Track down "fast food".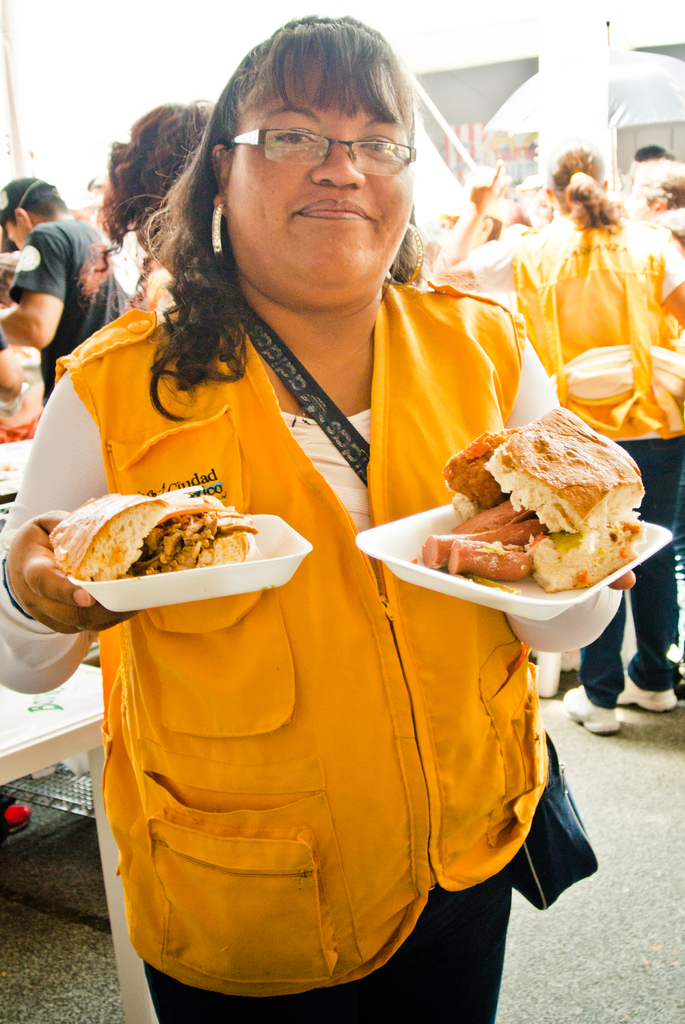
Tracked to bbox(474, 405, 647, 517).
